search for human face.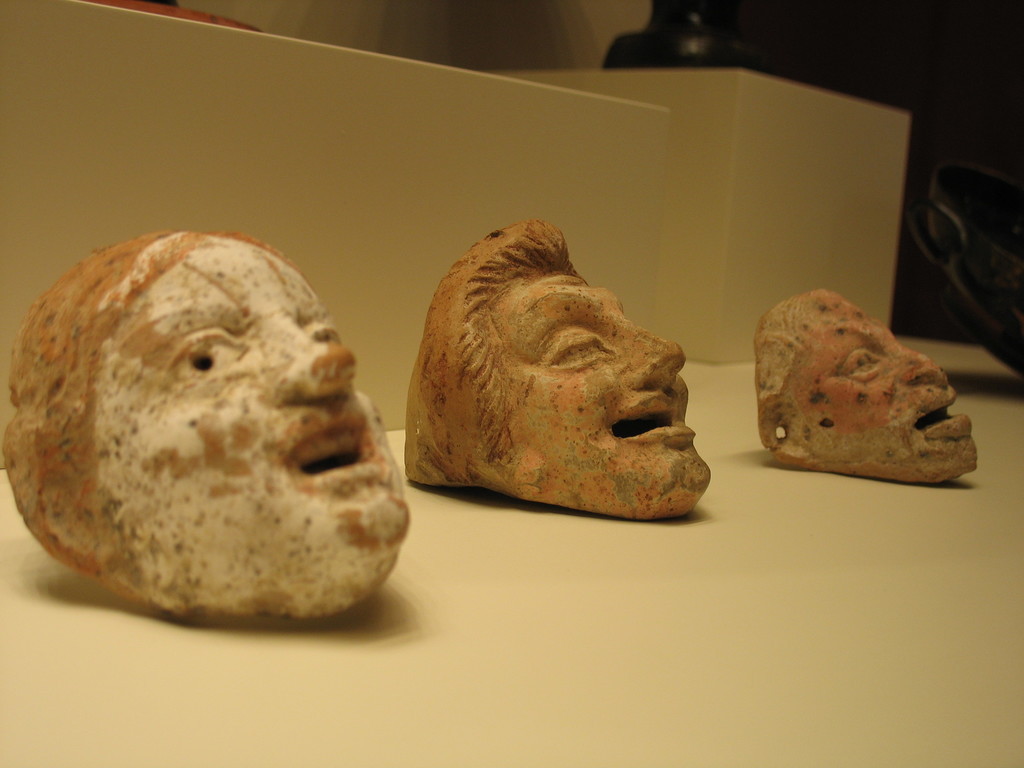
Found at [left=84, top=242, right=412, bottom=623].
